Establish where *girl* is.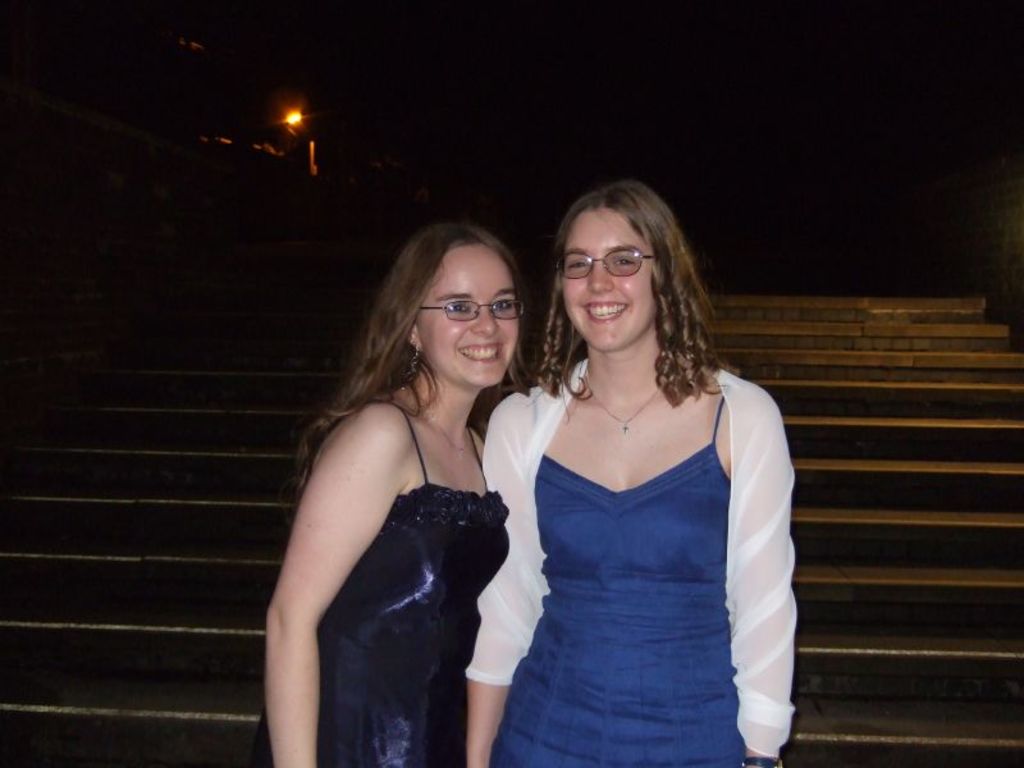
Established at crop(255, 220, 530, 767).
